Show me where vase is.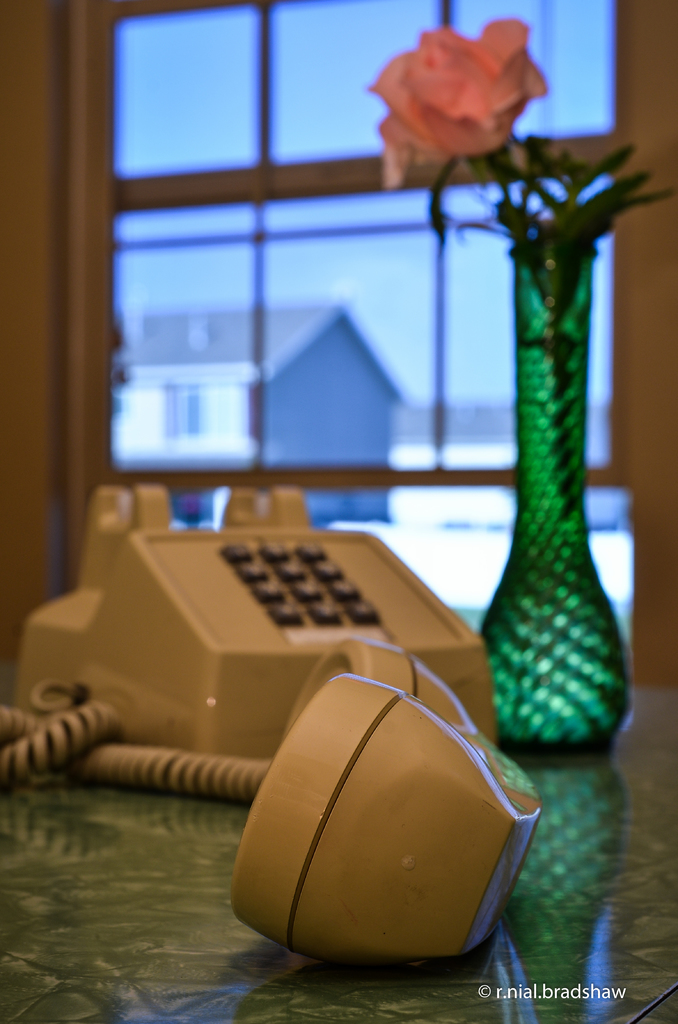
vase is at (left=479, top=227, right=636, bottom=757).
